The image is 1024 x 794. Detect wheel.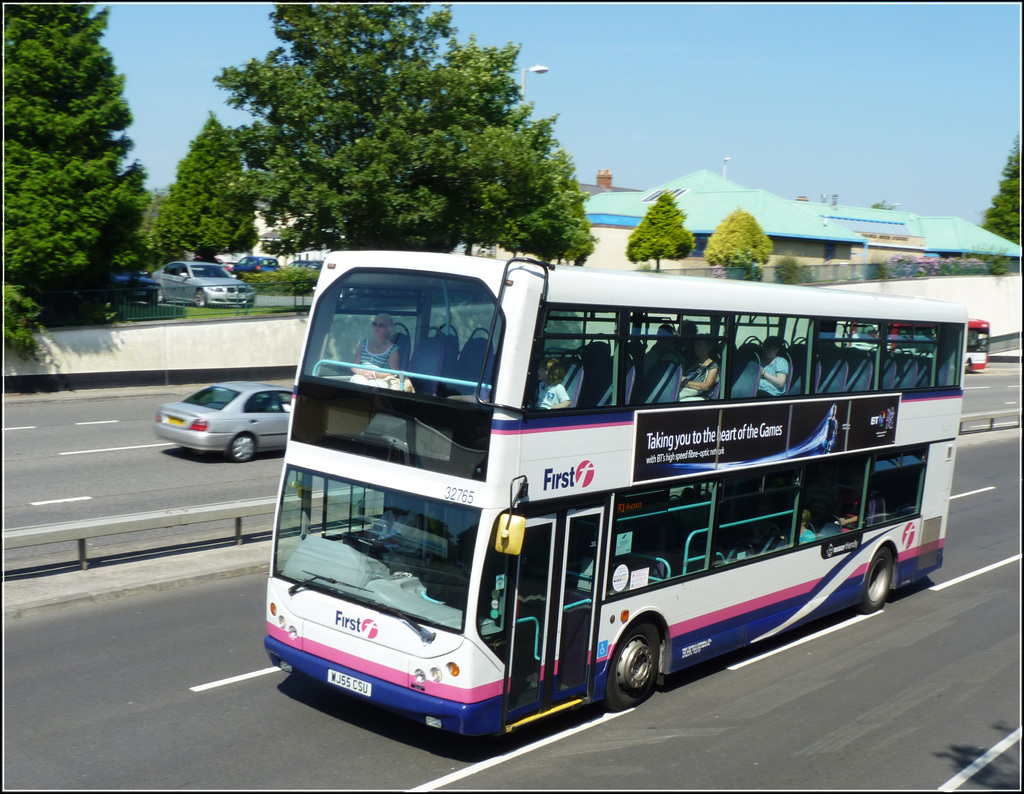
Detection: [607, 618, 661, 710].
